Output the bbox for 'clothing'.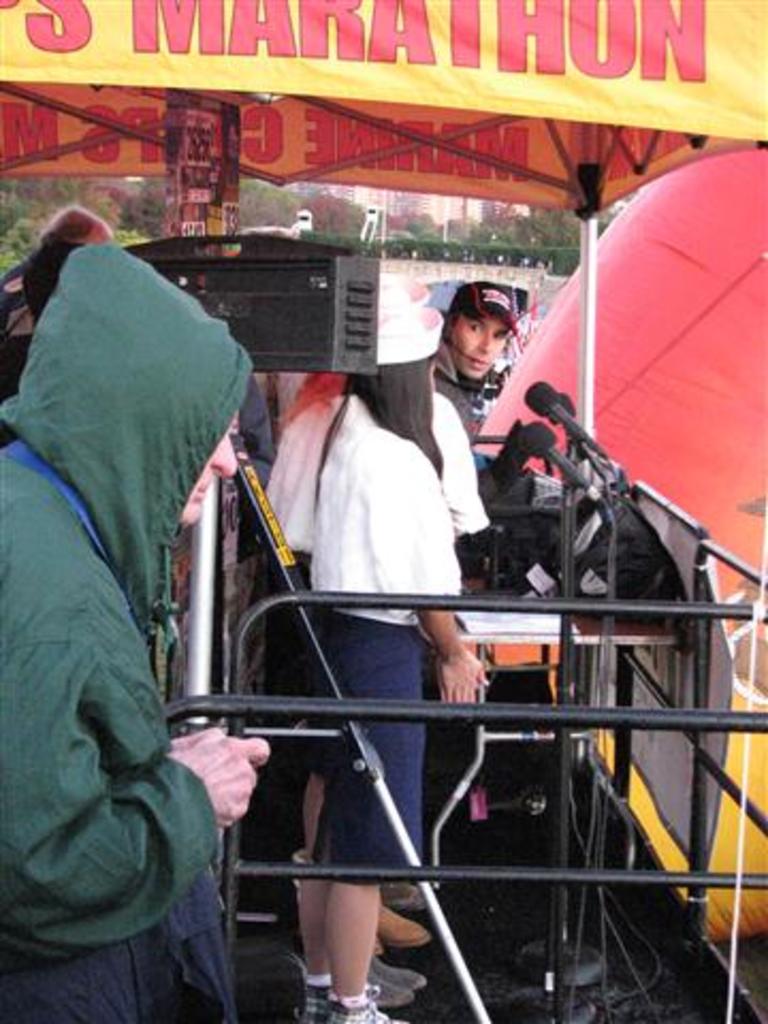
pyautogui.locateOnScreen(433, 339, 491, 444).
